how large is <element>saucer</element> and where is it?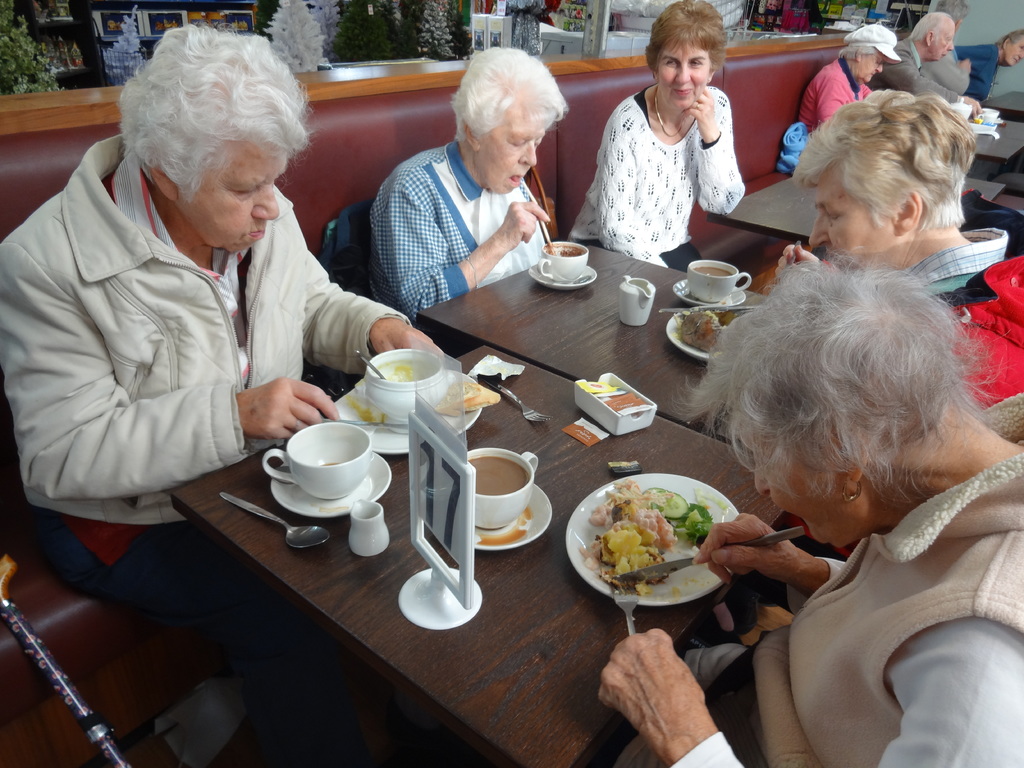
Bounding box: bbox(269, 449, 394, 520).
